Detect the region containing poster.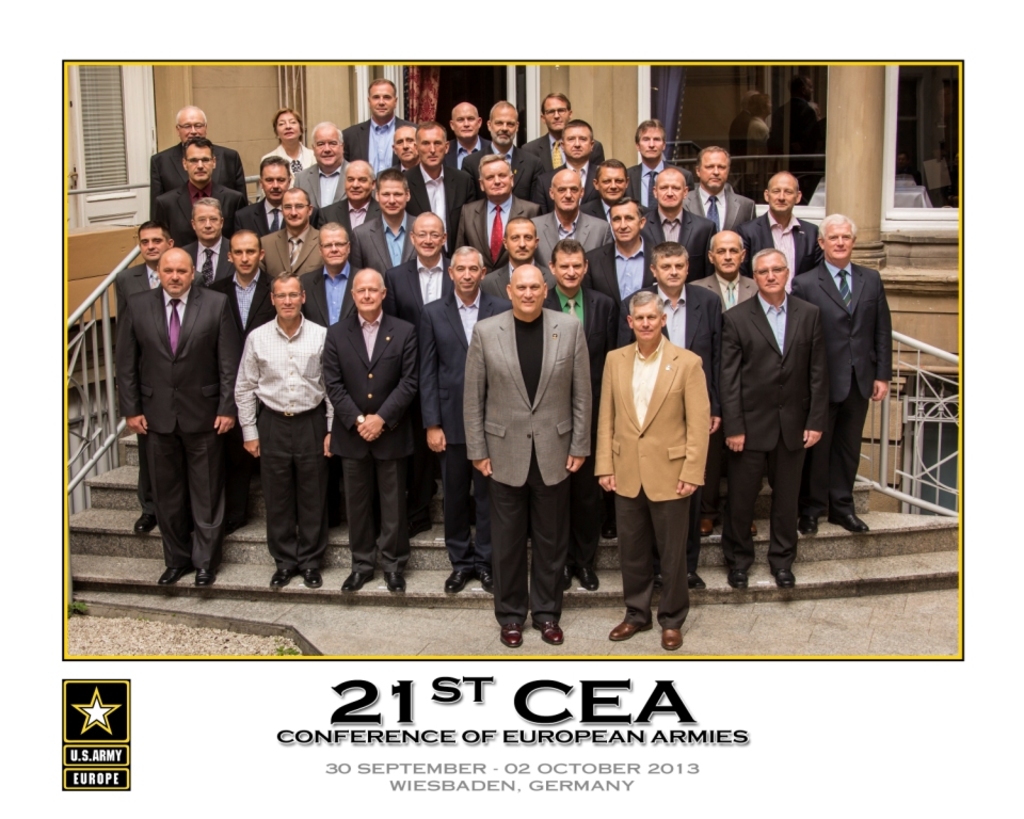
bbox(0, 0, 1023, 818).
